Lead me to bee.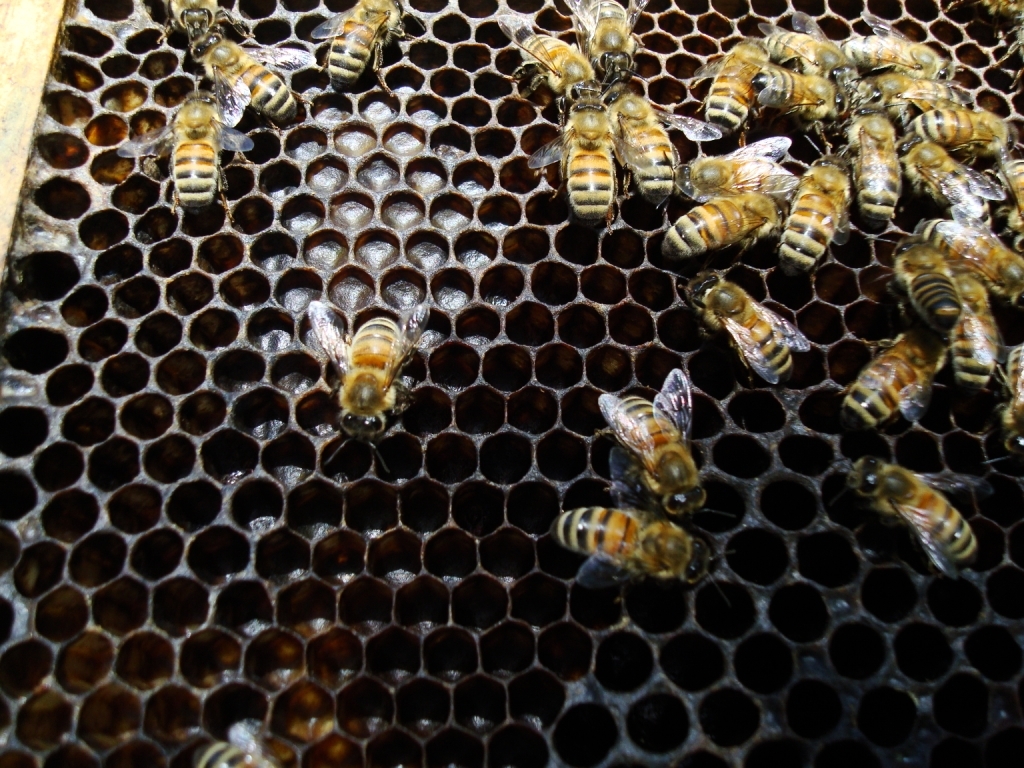
Lead to x1=545 y1=452 x2=734 y2=604.
